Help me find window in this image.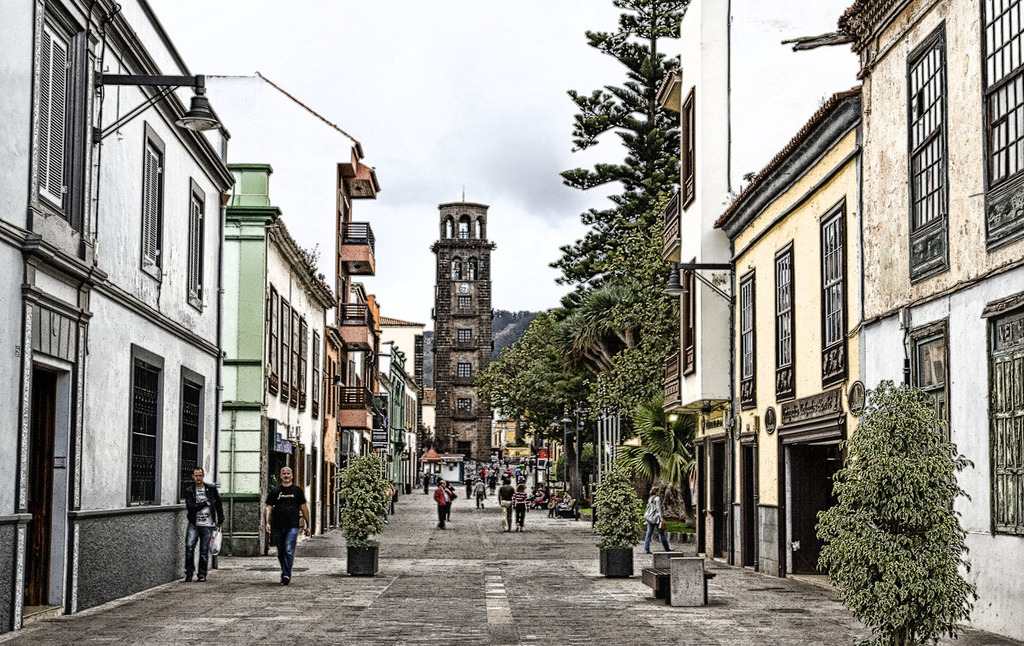
Found it: {"x1": 266, "y1": 291, "x2": 280, "y2": 381}.
